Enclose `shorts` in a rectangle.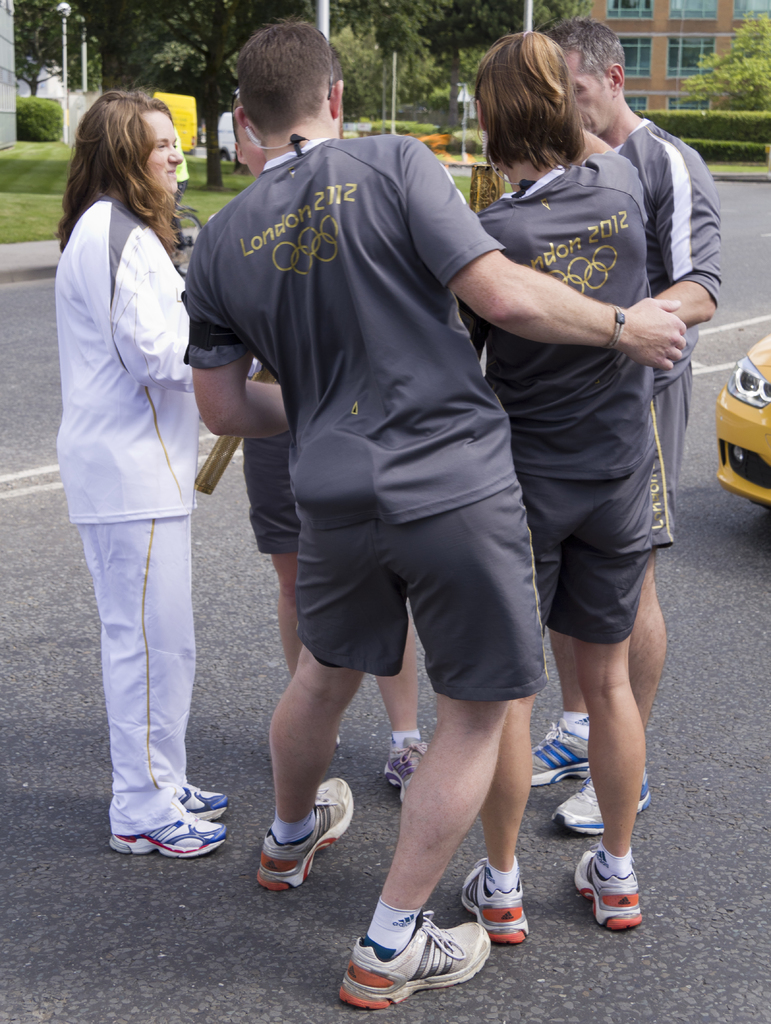
region(537, 547, 649, 643).
